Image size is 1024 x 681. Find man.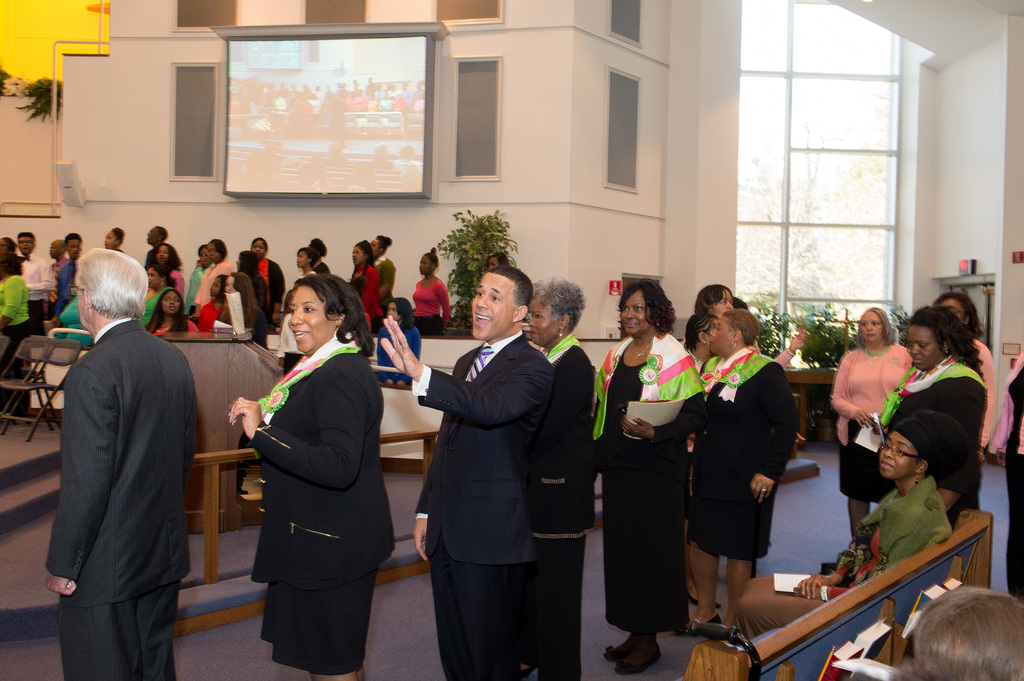
(141, 225, 185, 268).
